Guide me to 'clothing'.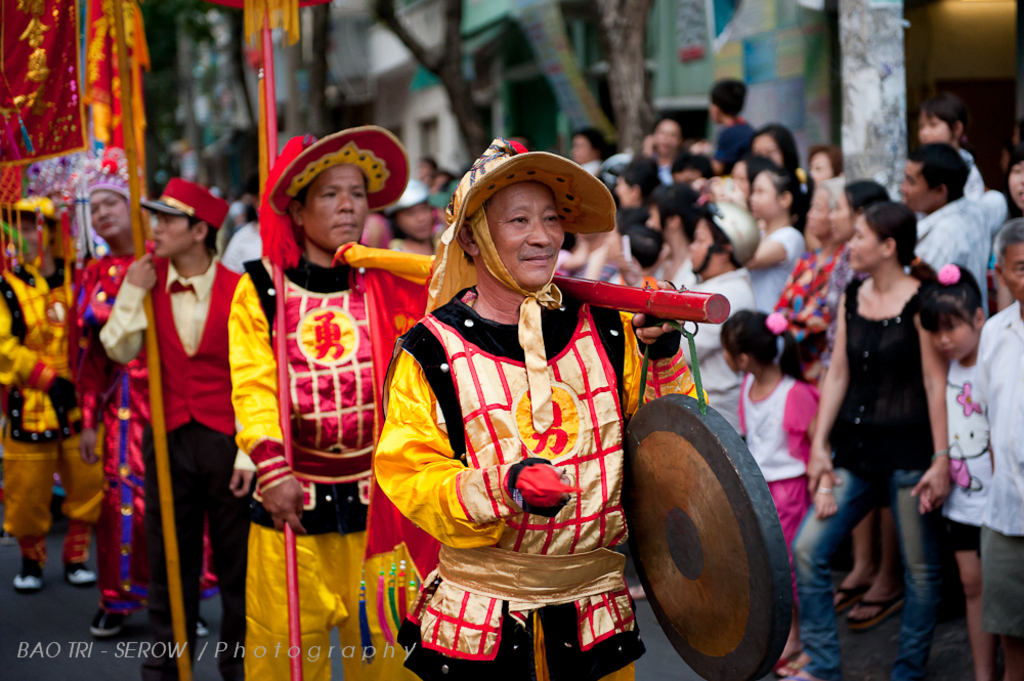
Guidance: (x1=656, y1=164, x2=675, y2=185).
